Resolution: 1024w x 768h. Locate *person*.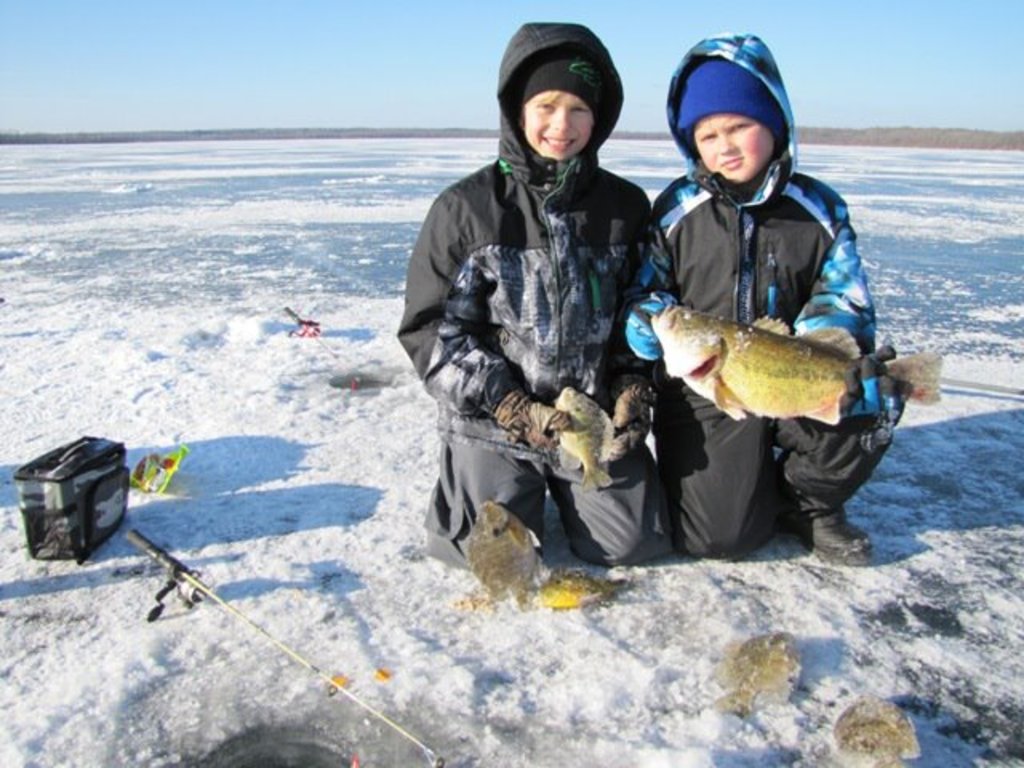
bbox=(651, 34, 907, 565).
